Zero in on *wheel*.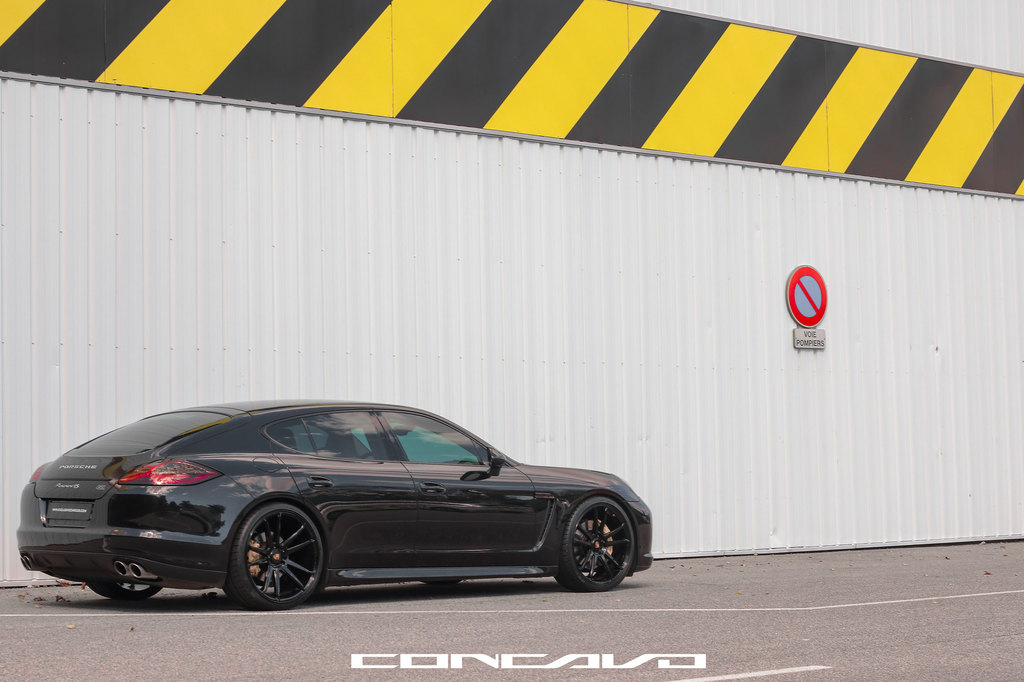
Zeroed in: {"left": 453, "top": 457, "right": 478, "bottom": 466}.
